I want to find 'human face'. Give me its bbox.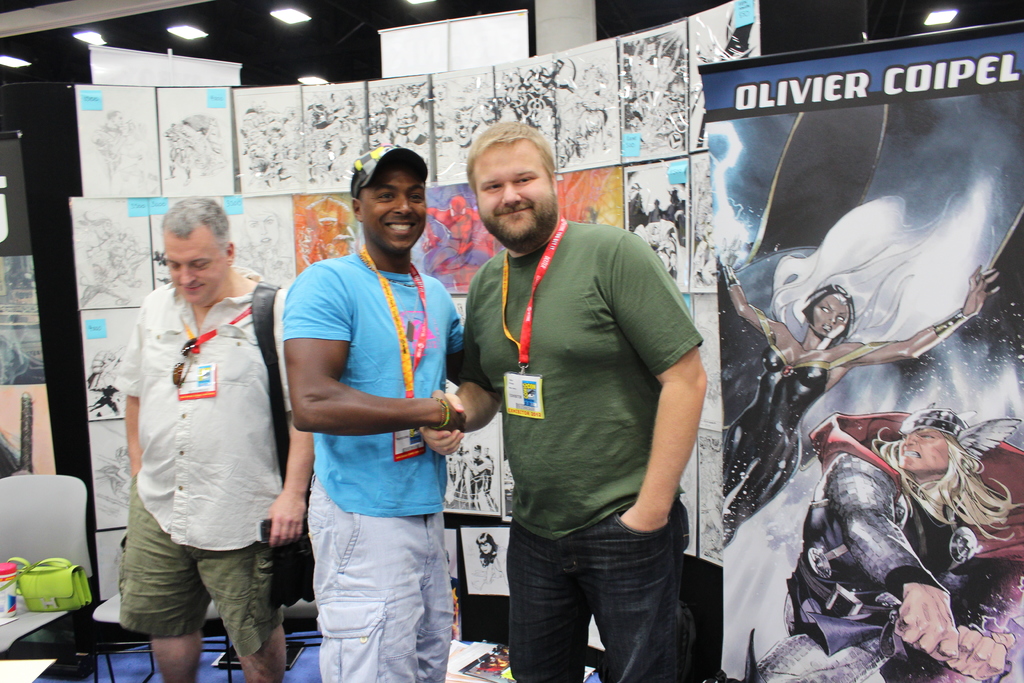
select_region(812, 292, 851, 338).
